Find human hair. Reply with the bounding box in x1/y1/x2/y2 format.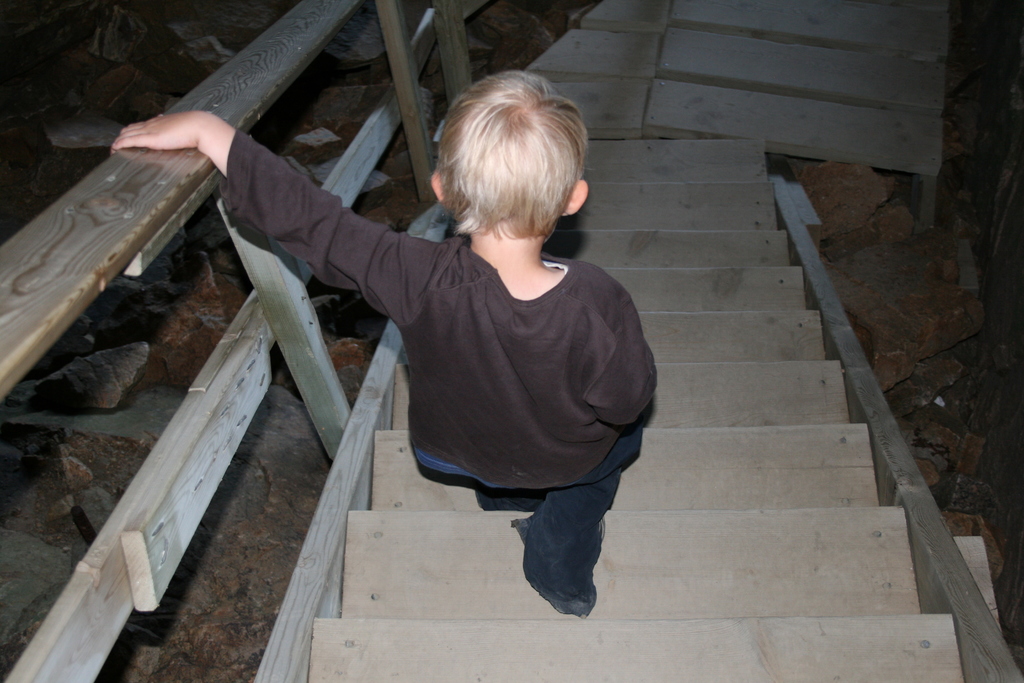
429/71/588/268.
